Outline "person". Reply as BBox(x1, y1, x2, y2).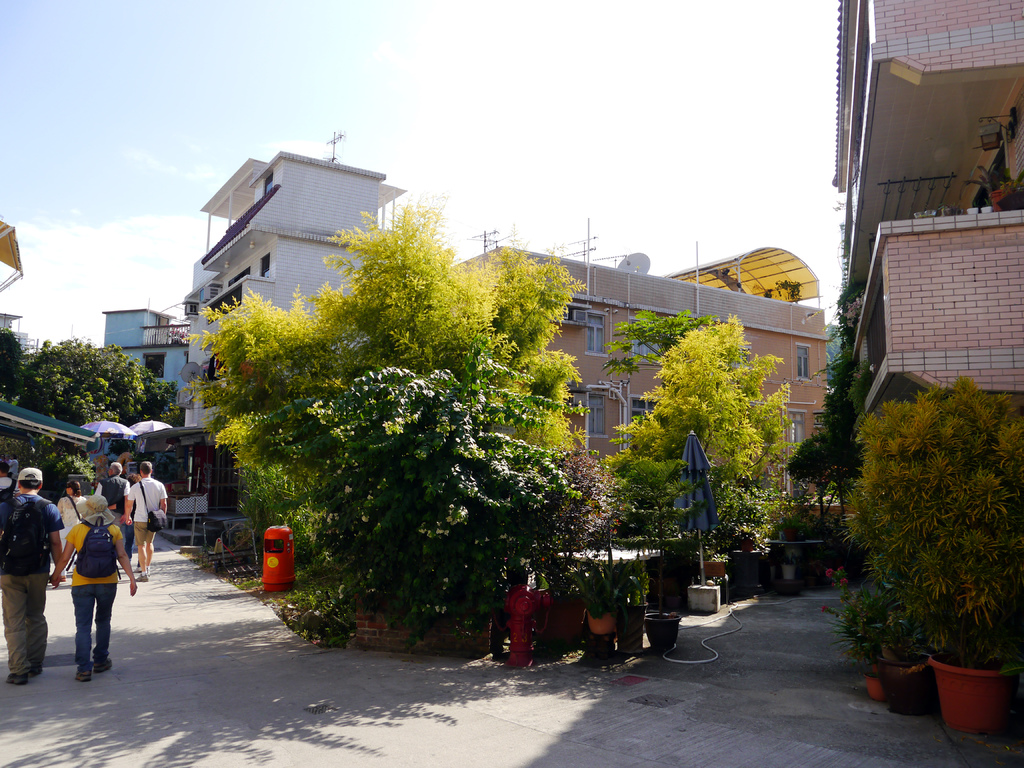
BBox(6, 454, 21, 479).
